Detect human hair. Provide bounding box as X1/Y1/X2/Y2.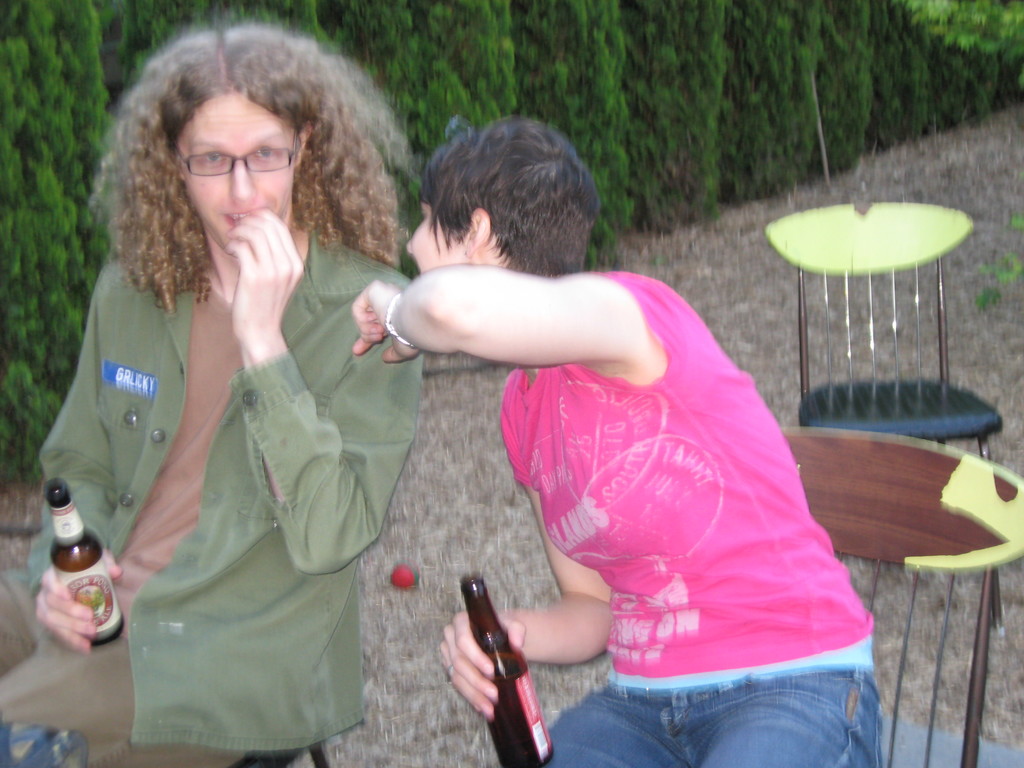
110/25/374/343.
